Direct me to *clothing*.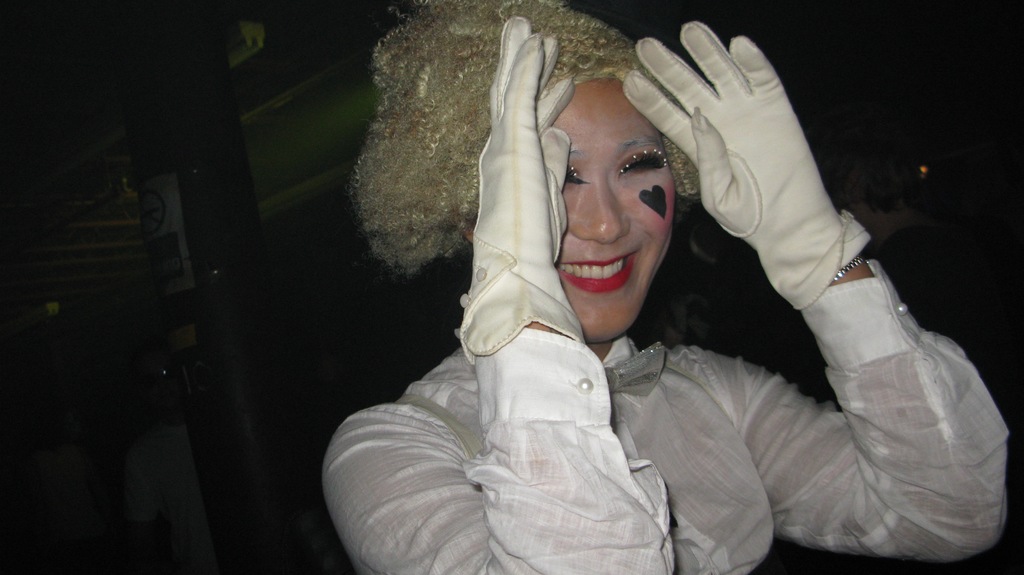
Direction: 356, 29, 959, 574.
